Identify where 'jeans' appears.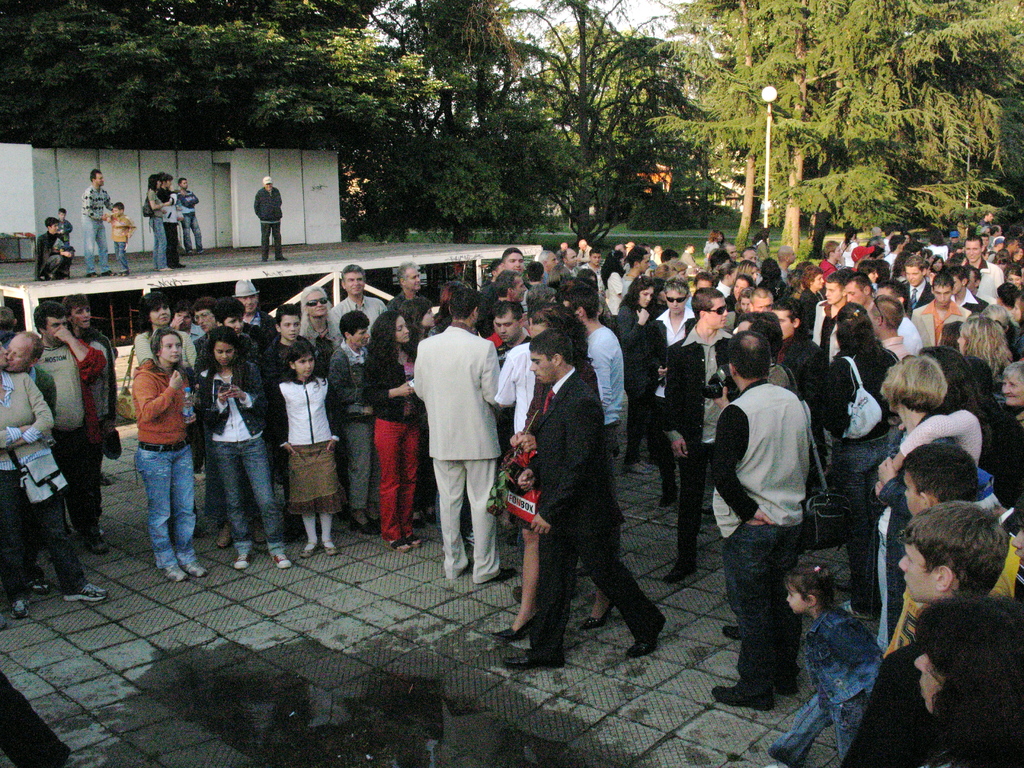
Appears at [213,436,283,550].
